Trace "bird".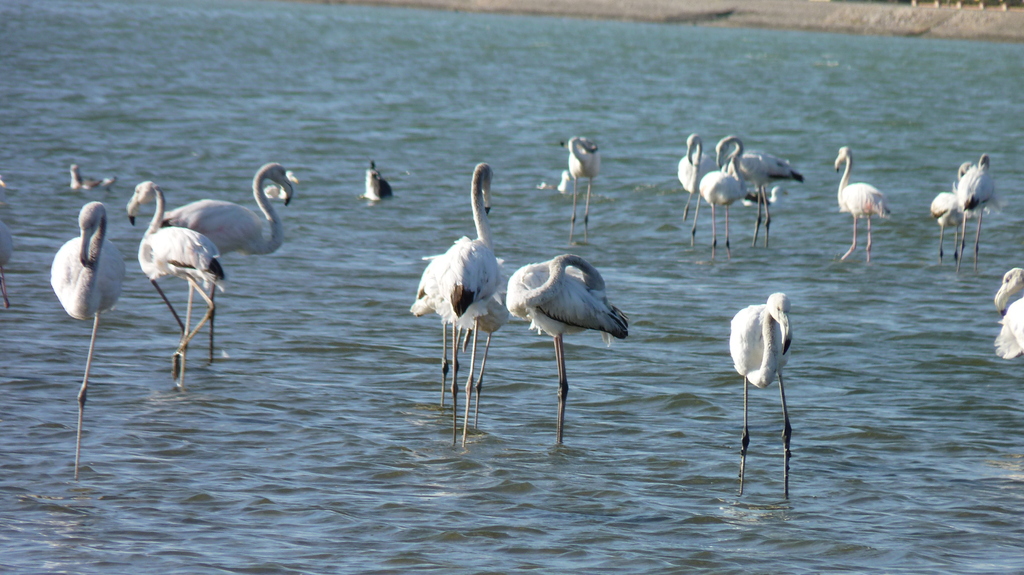
Traced to region(953, 153, 1015, 268).
